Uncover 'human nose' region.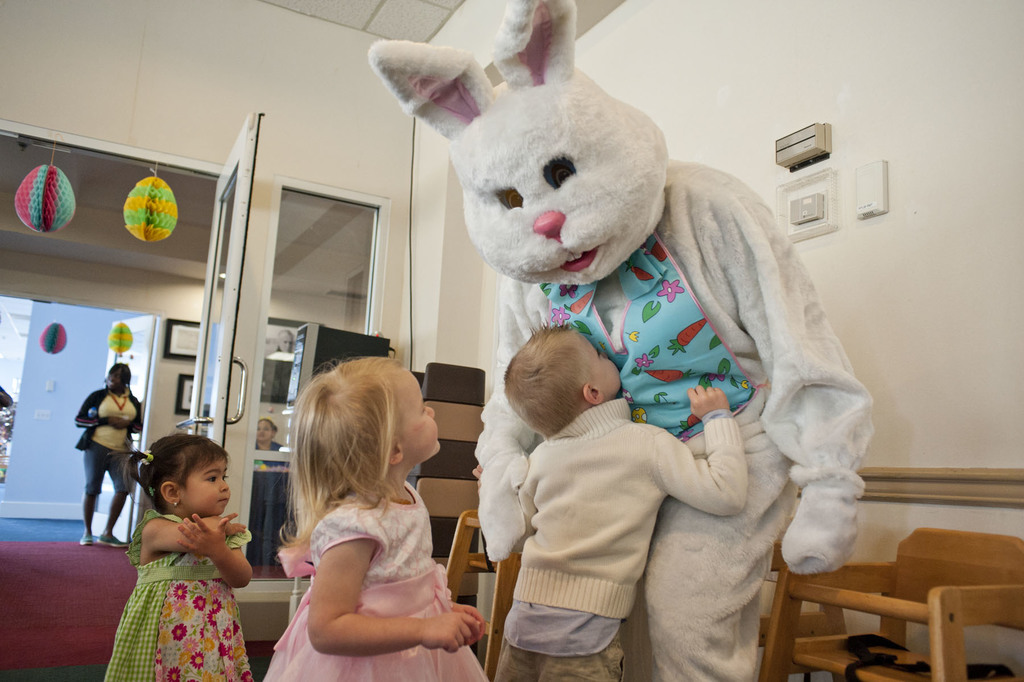
Uncovered: bbox=(216, 472, 227, 490).
